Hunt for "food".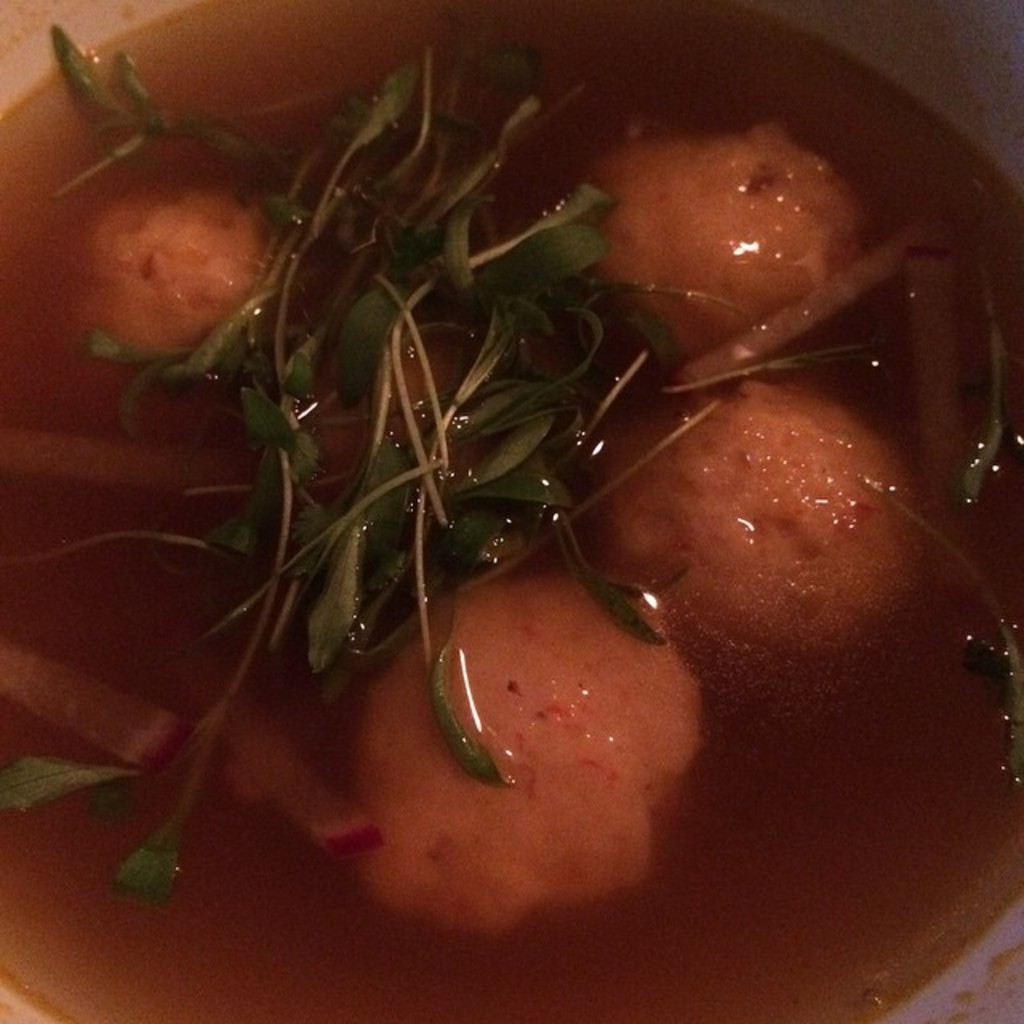
Hunted down at [91, 117, 312, 352].
